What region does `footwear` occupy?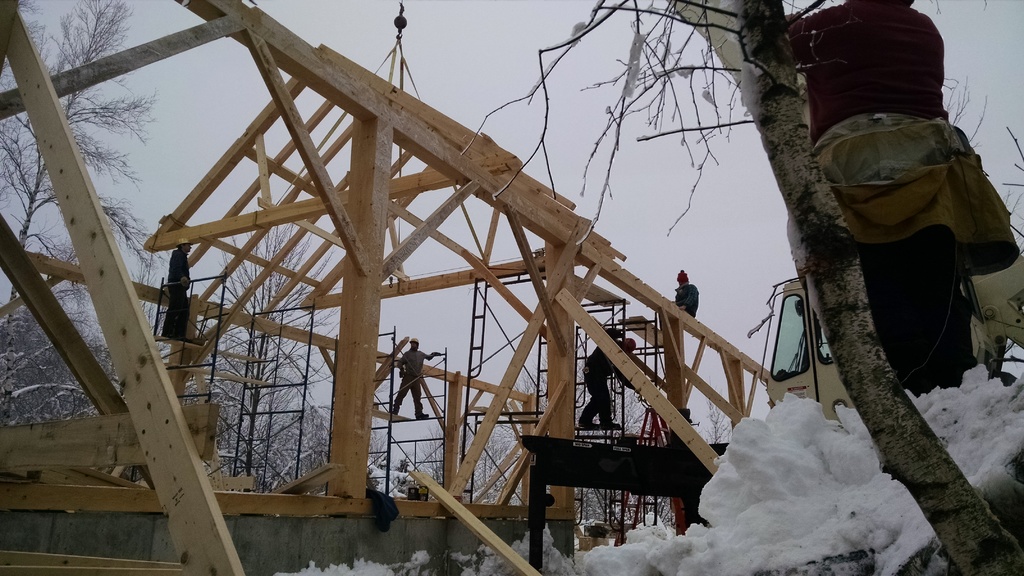
select_region(580, 414, 596, 427).
